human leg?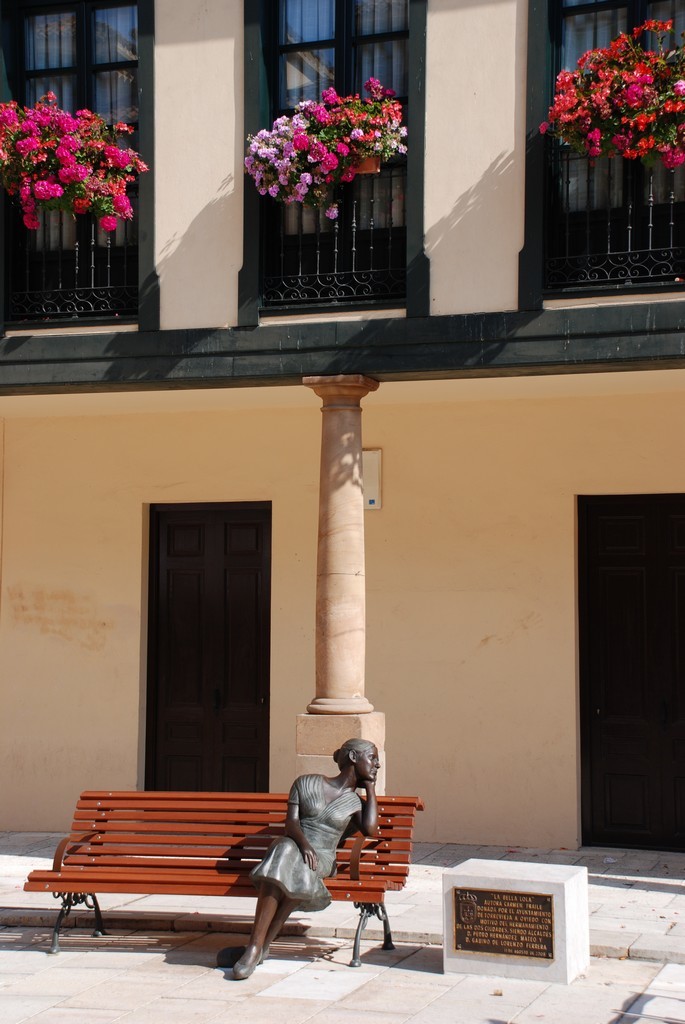
left=231, top=835, right=299, bottom=982
